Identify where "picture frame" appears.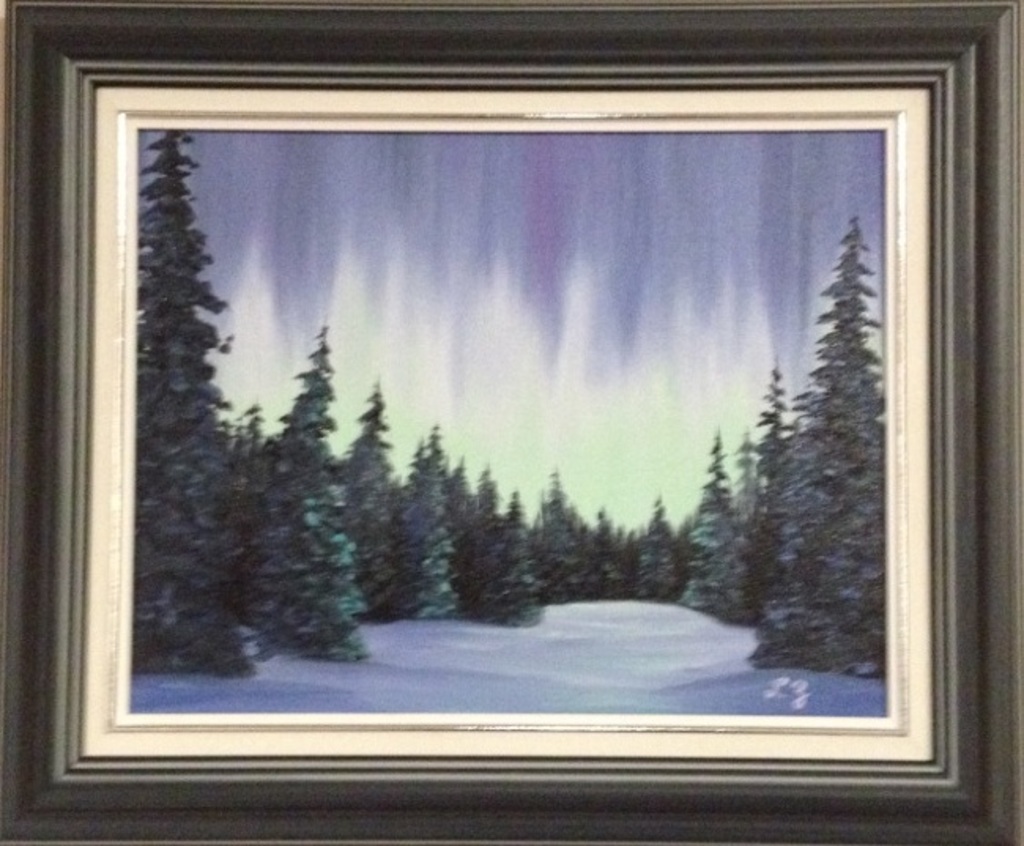
Appears at x1=0 y1=0 x2=1022 y2=844.
